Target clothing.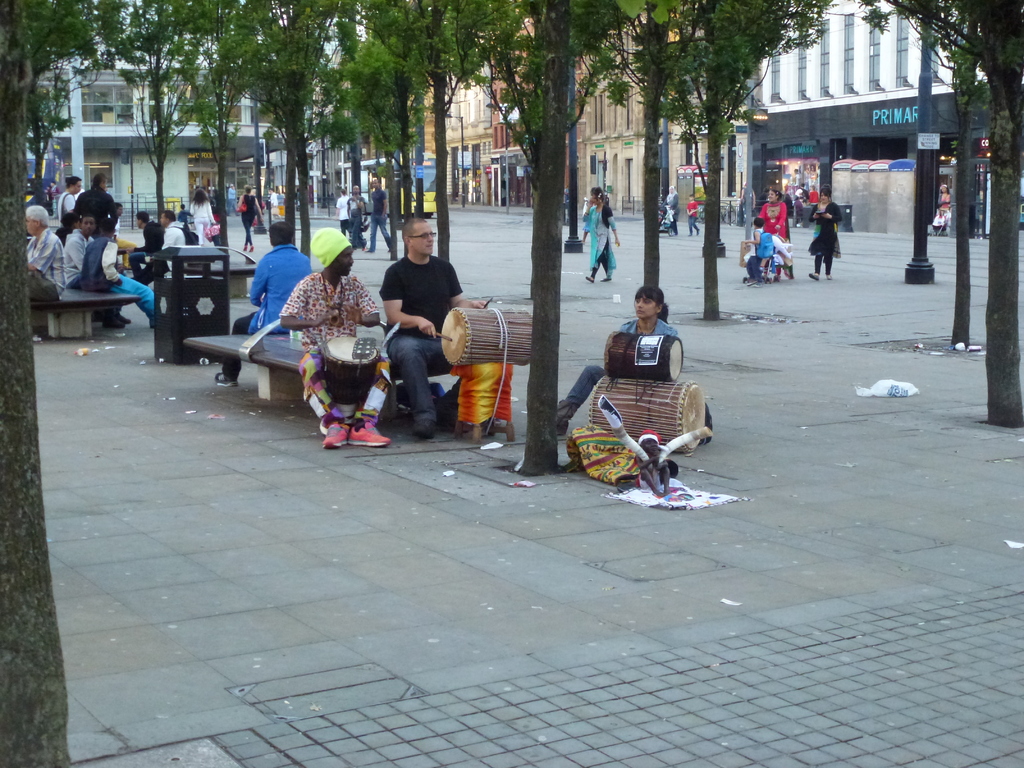
Target region: bbox(685, 198, 704, 234).
